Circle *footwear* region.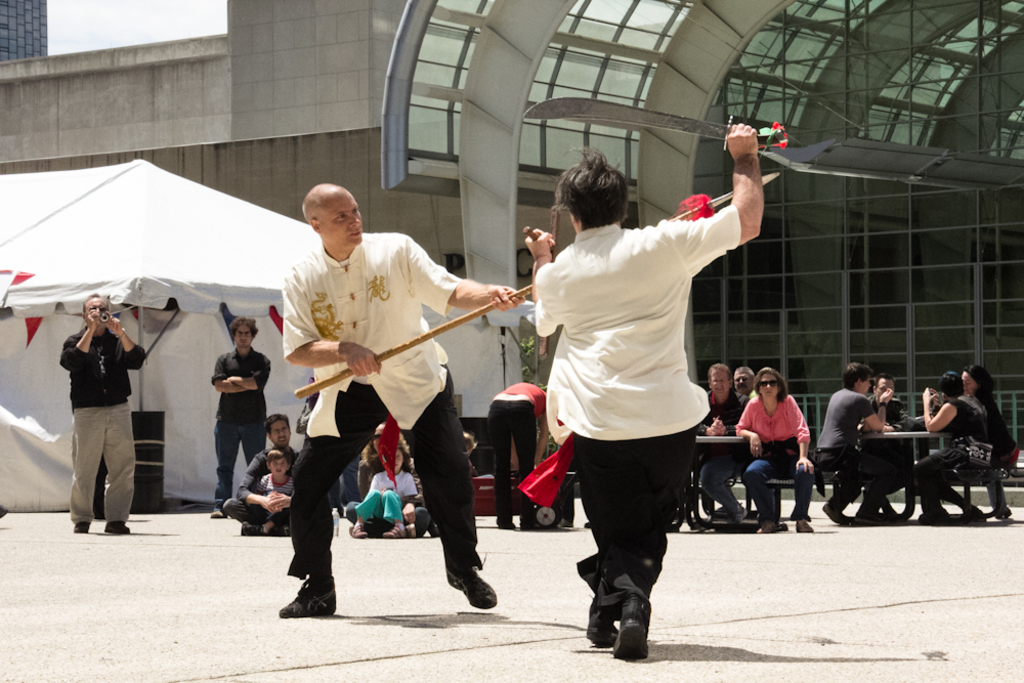
Region: {"x1": 853, "y1": 496, "x2": 876, "y2": 525}.
